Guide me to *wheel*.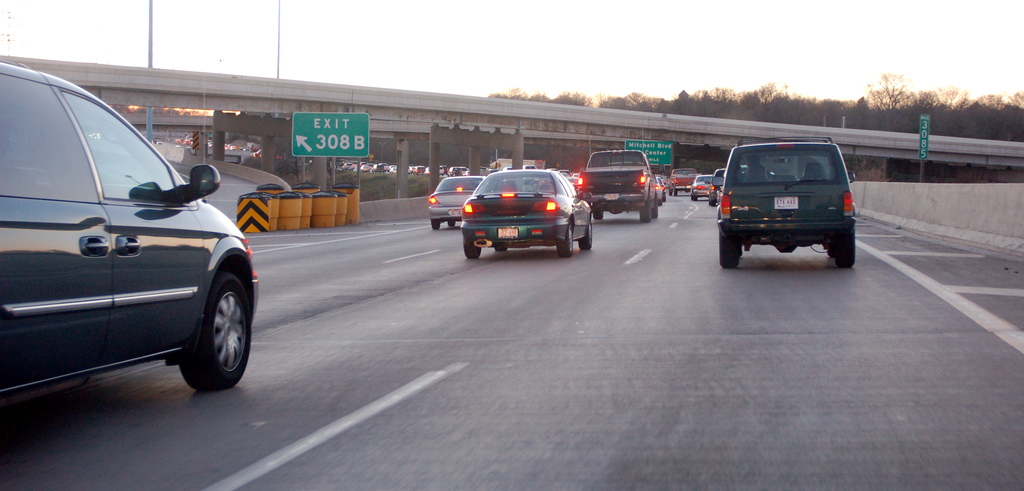
Guidance: {"x1": 693, "y1": 196, "x2": 700, "y2": 201}.
